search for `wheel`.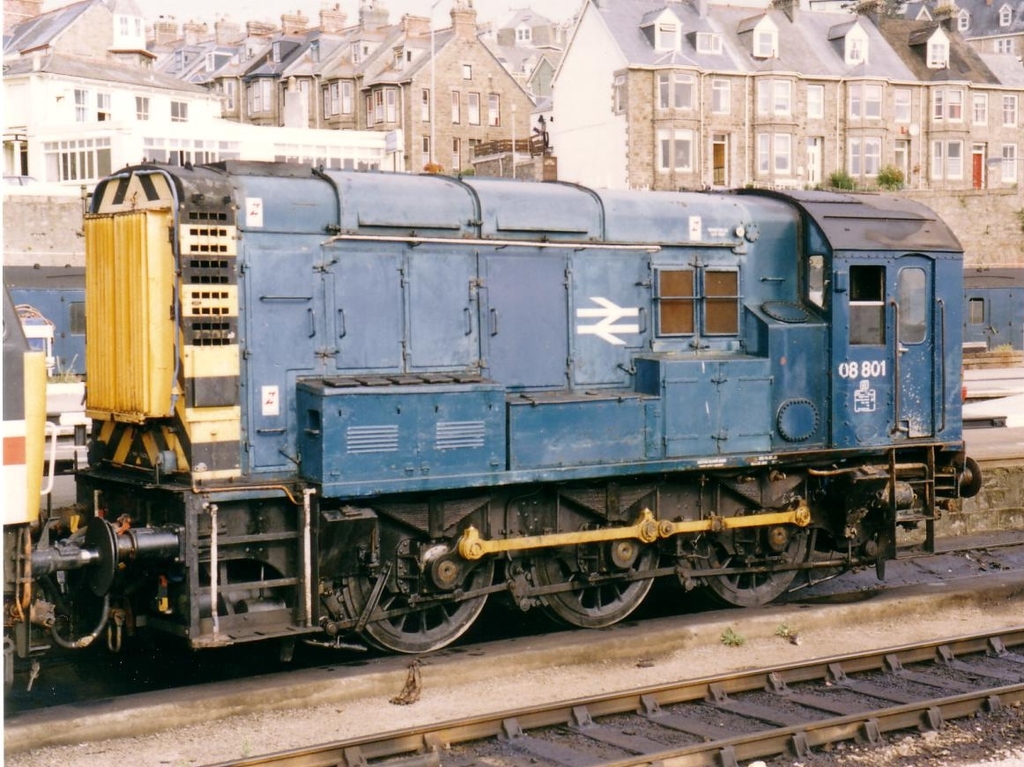
Found at x1=352 y1=539 x2=484 y2=670.
